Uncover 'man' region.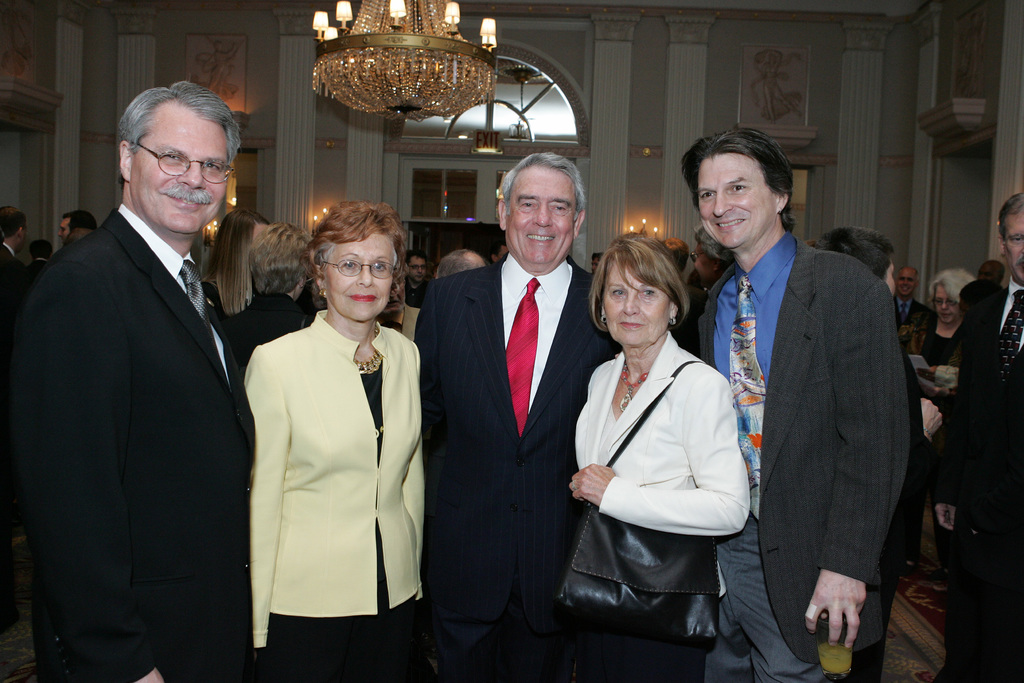
Uncovered: detection(934, 194, 1023, 682).
